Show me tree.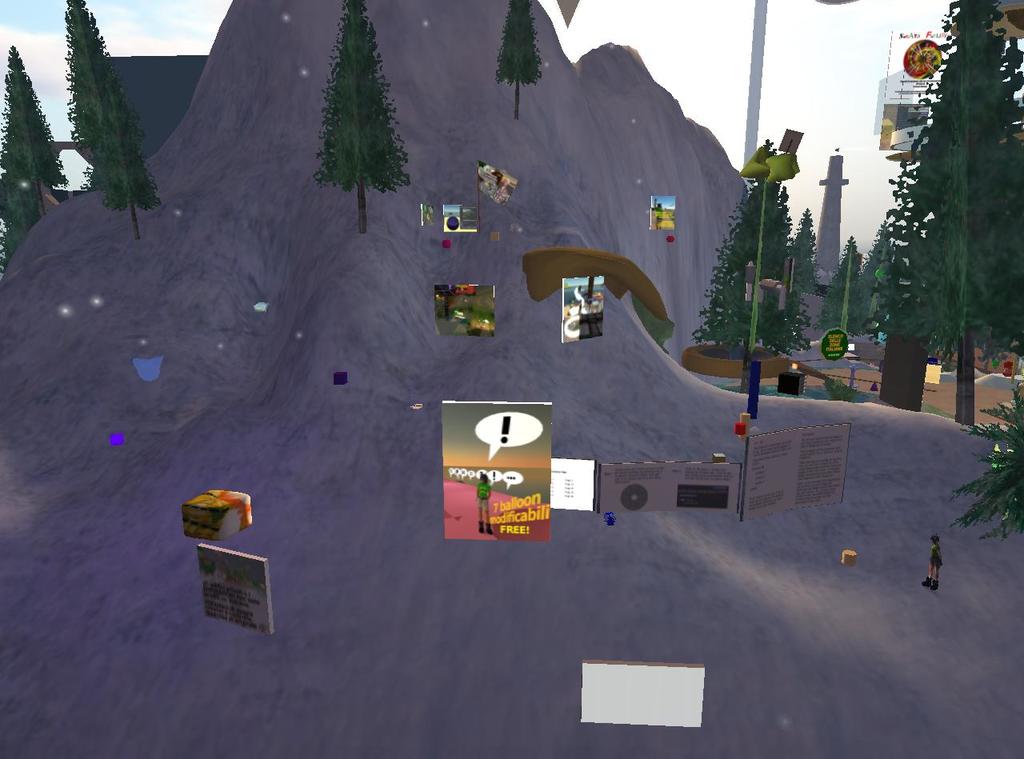
tree is here: 808,233,862,343.
